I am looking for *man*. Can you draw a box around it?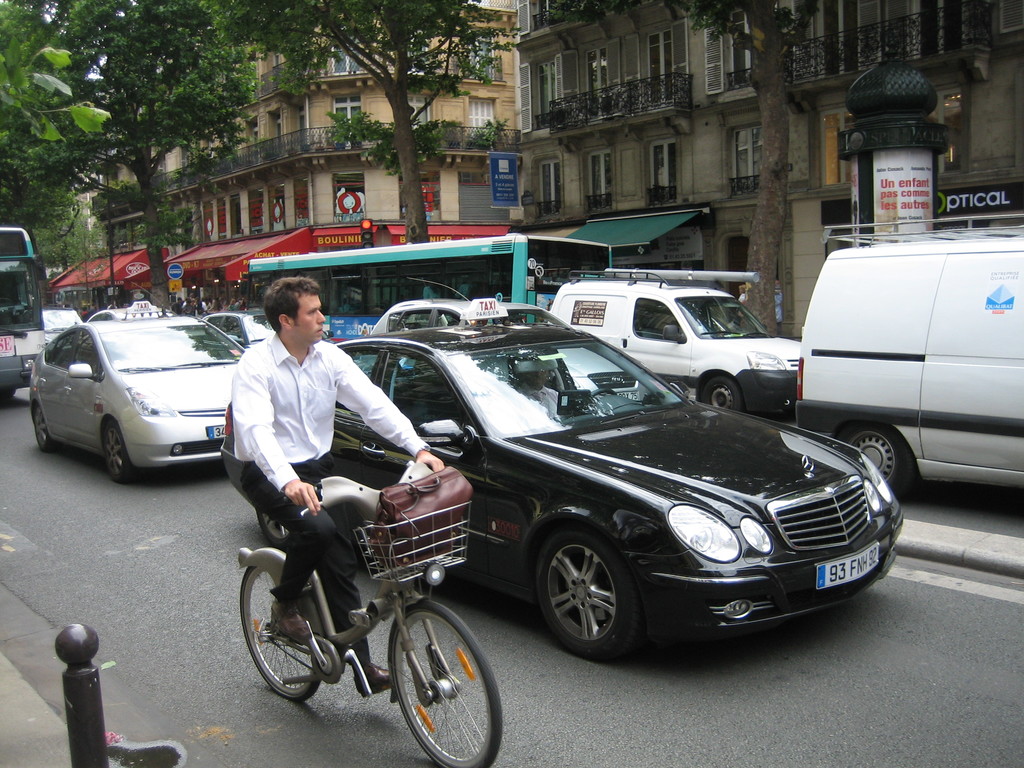
Sure, the bounding box is BBox(227, 275, 424, 700).
